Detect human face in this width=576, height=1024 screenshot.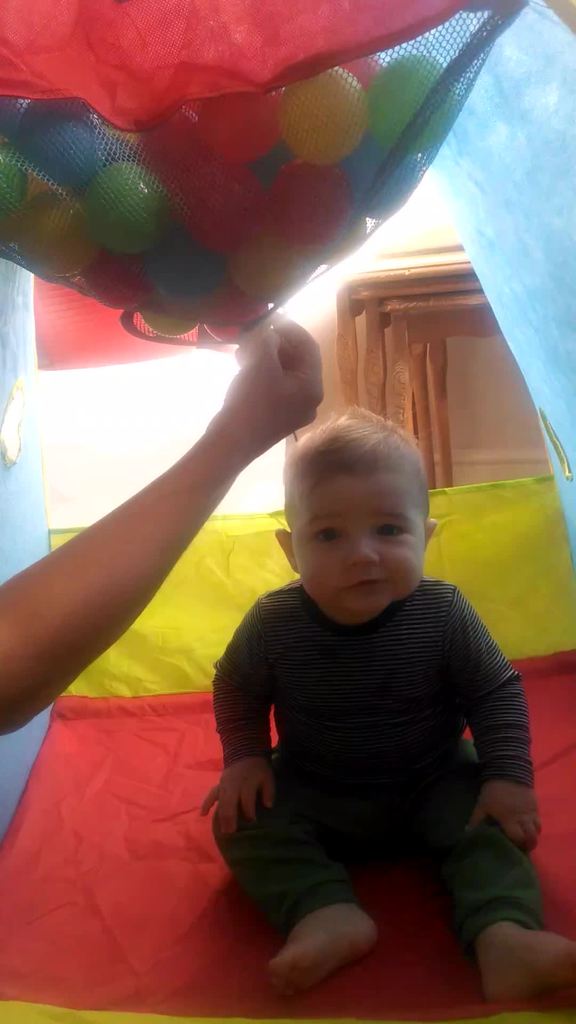
Detection: box=[291, 471, 428, 621].
